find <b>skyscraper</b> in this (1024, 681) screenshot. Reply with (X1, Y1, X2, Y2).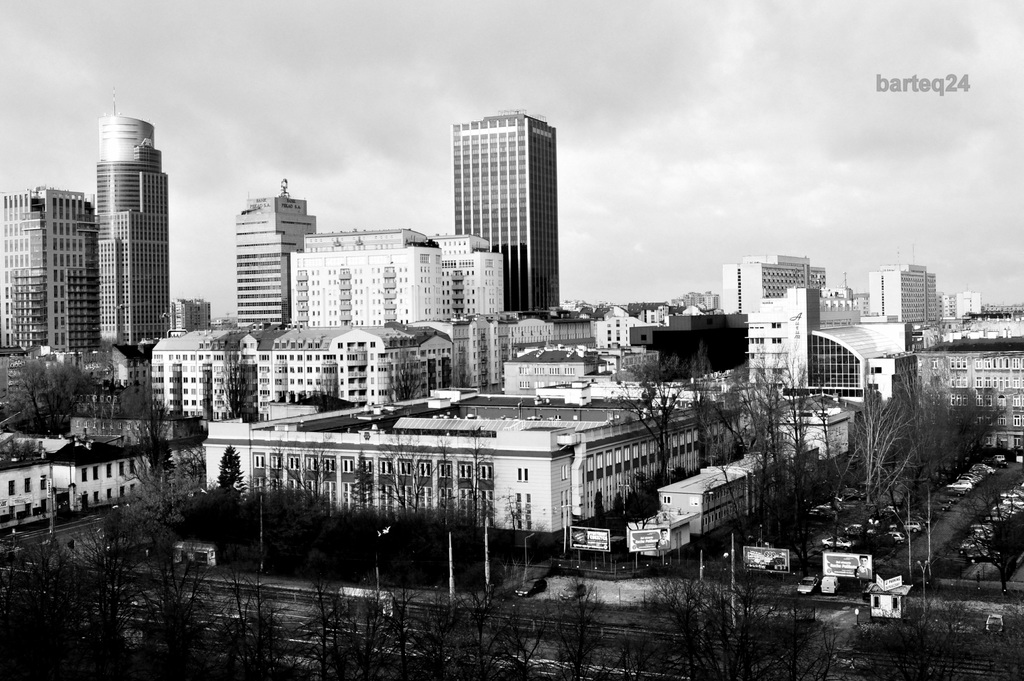
(227, 179, 316, 335).
